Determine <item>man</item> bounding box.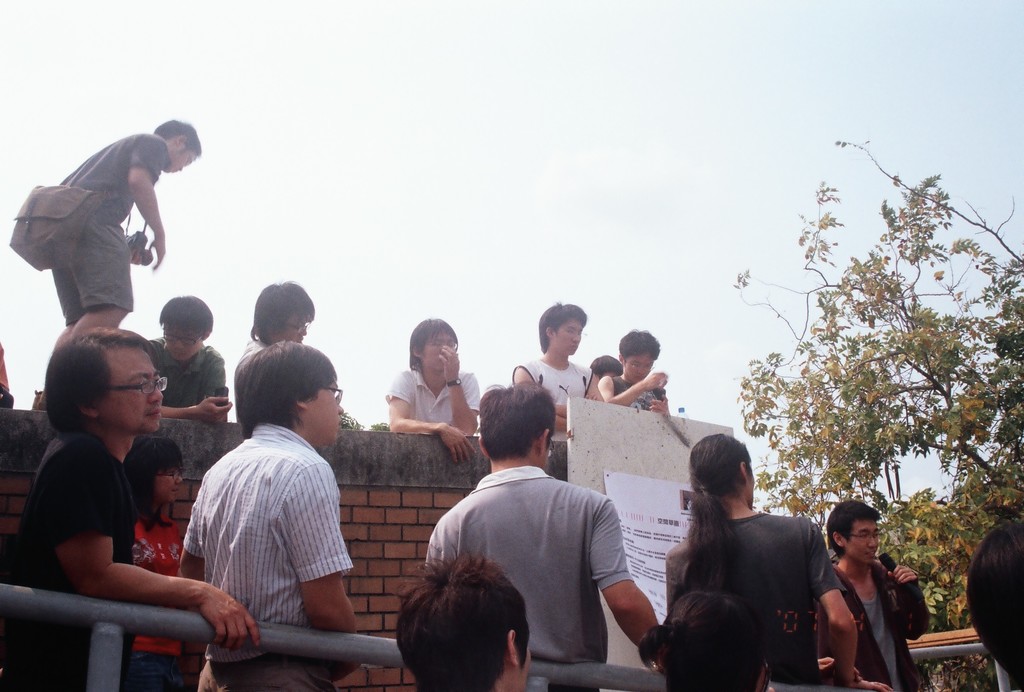
Determined: locate(0, 319, 264, 691).
